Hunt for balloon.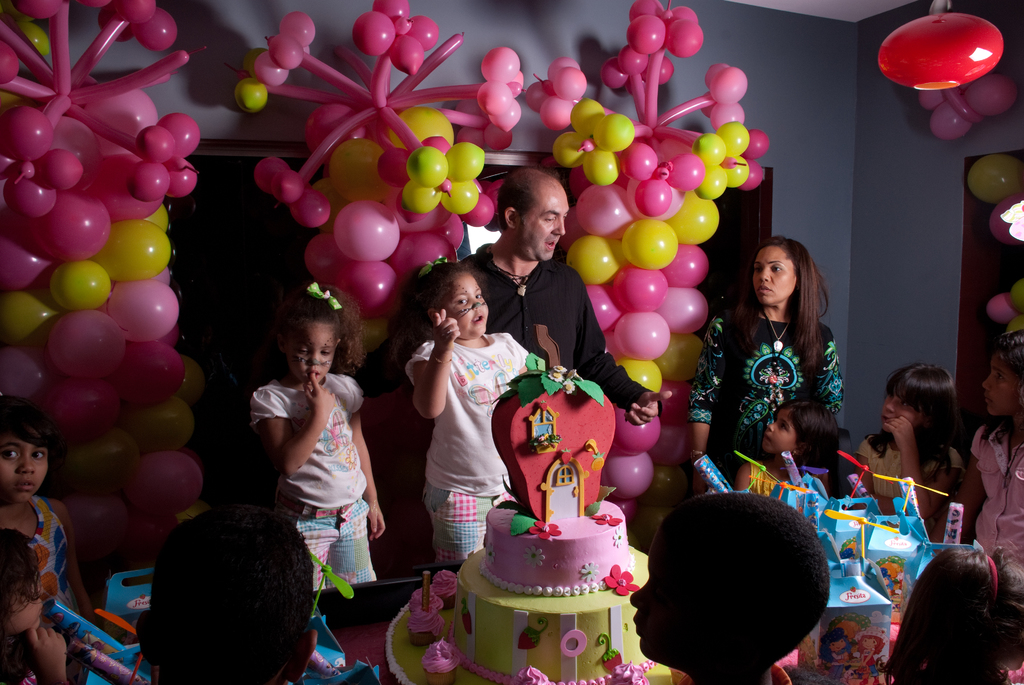
Hunted down at crop(626, 14, 669, 53).
